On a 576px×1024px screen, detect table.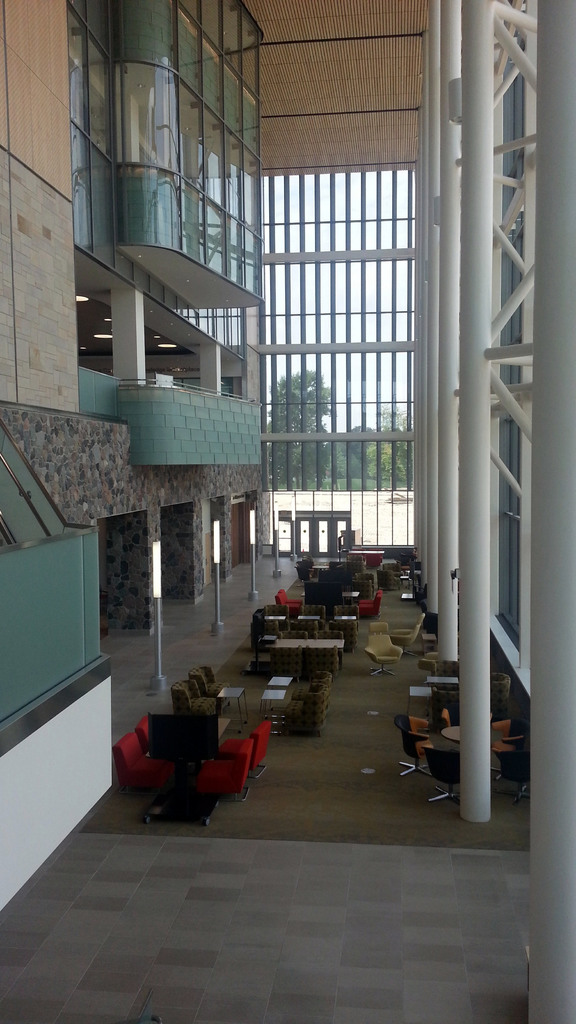
region(264, 676, 294, 710).
